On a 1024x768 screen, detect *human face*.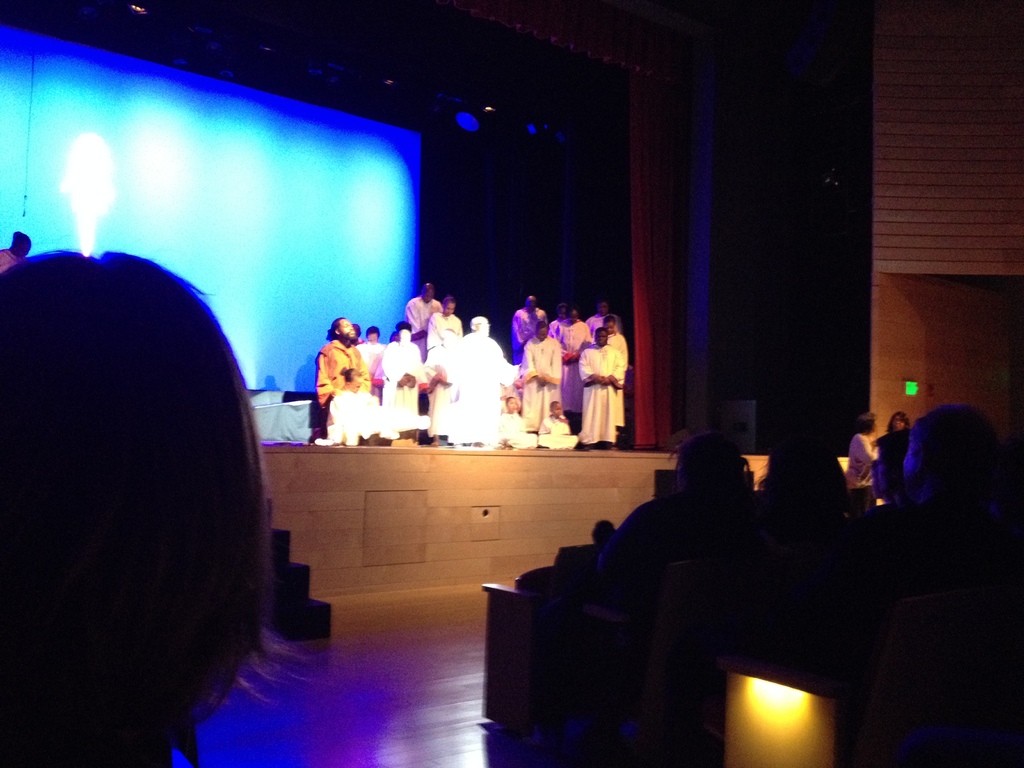
339, 320, 354, 340.
